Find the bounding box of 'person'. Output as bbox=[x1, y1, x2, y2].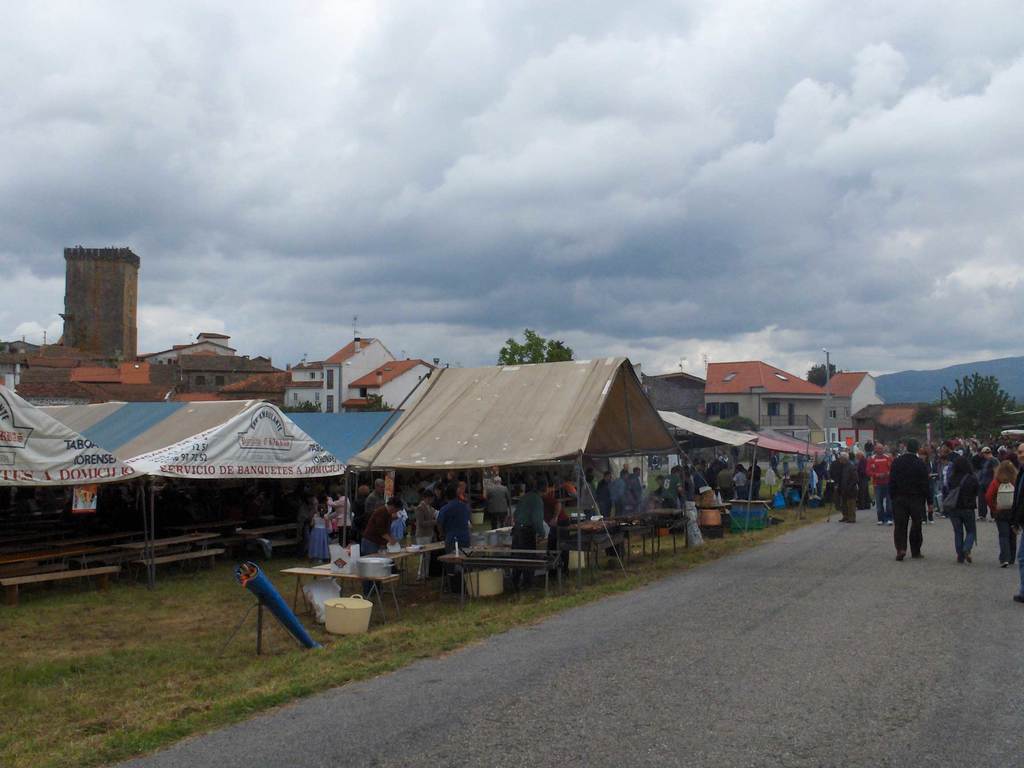
bbox=[685, 471, 691, 498].
